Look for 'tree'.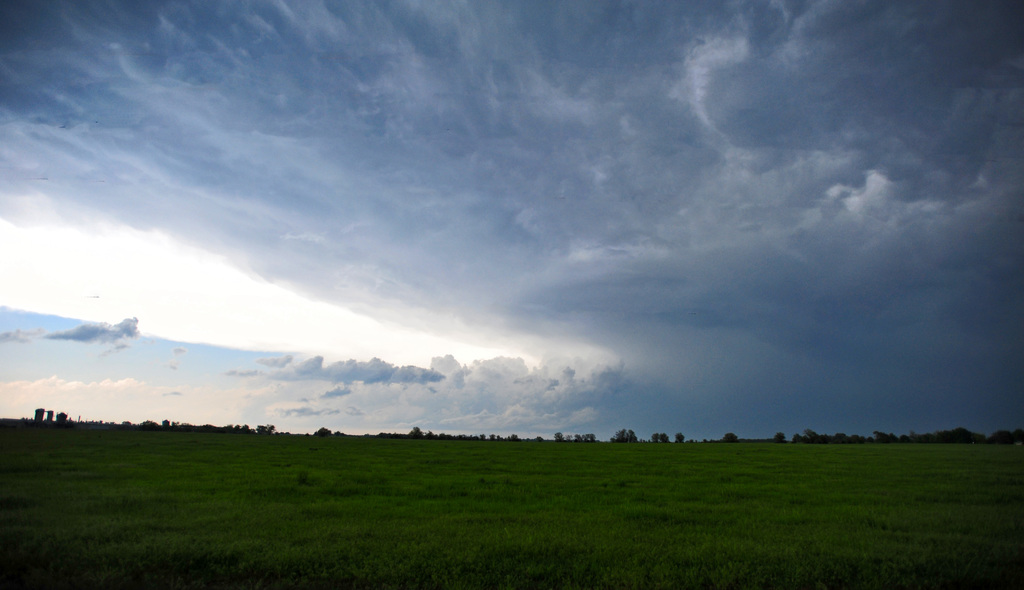
Found: [871, 429, 896, 444].
